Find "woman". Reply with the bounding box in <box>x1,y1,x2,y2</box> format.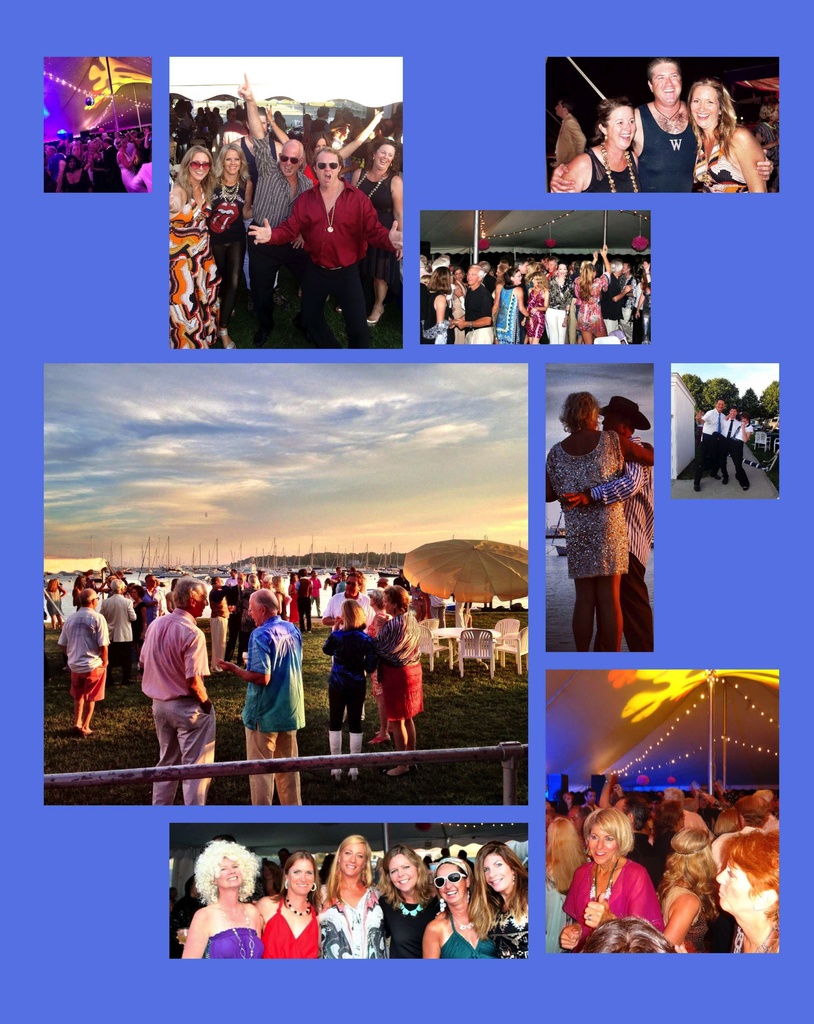
<box>200,140,252,275</box>.
